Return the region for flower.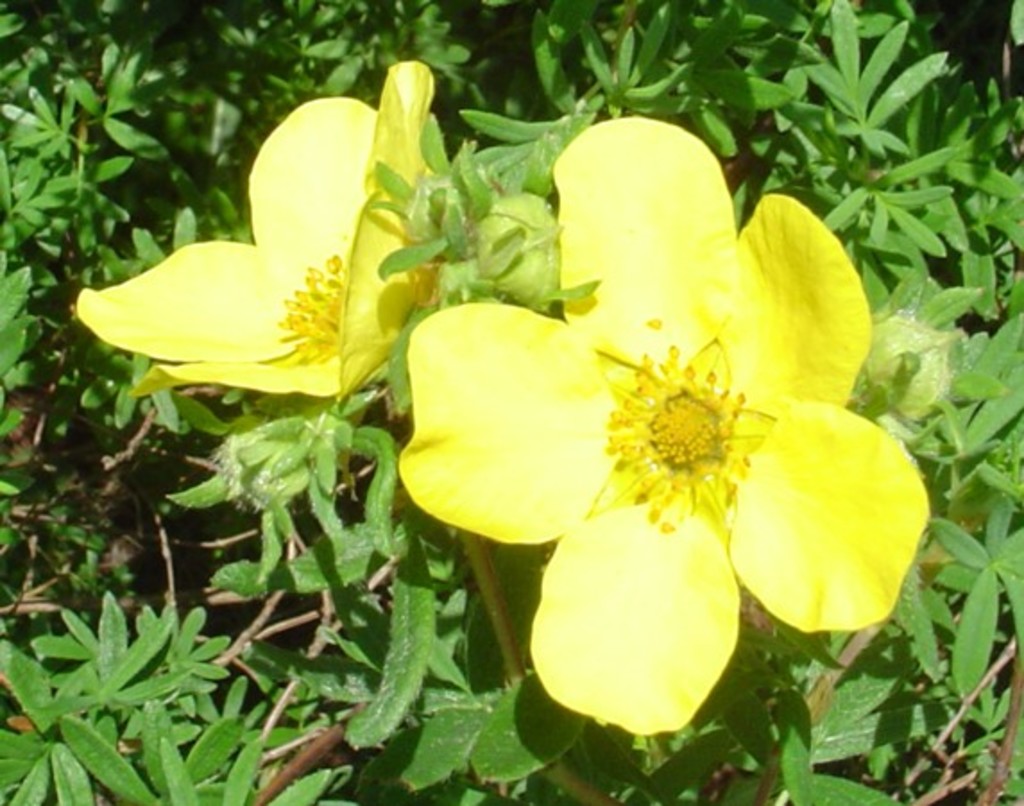
rect(403, 95, 902, 733).
